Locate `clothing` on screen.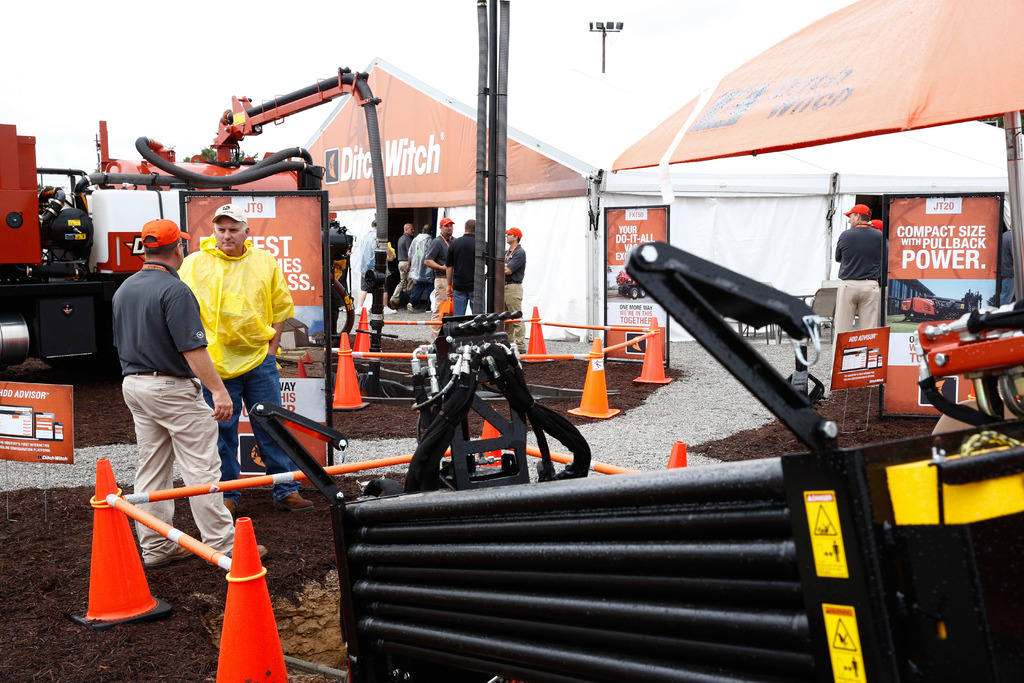
On screen at bbox=[408, 233, 431, 309].
